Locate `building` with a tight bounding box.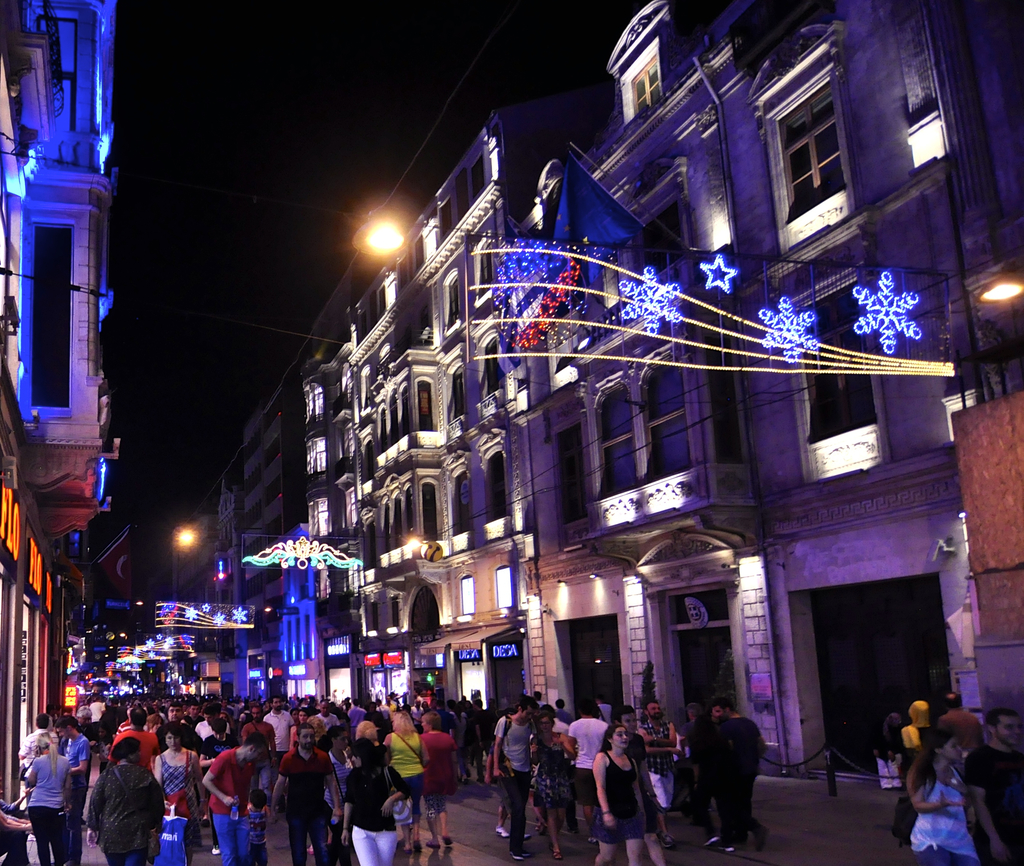
BBox(0, 0, 120, 865).
